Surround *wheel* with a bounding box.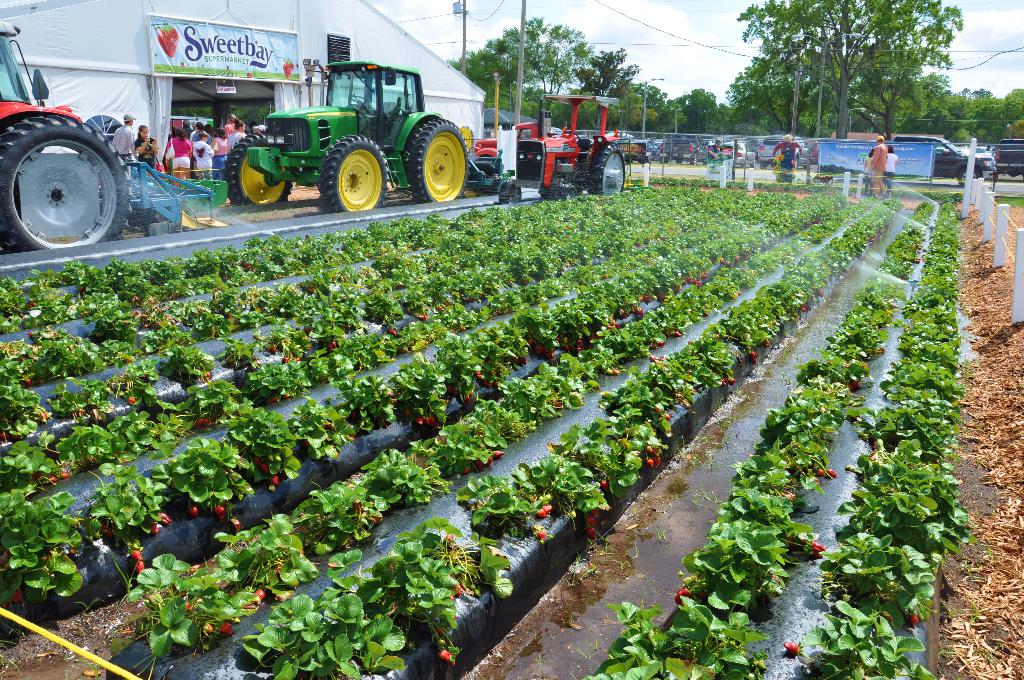
674 158 684 163.
